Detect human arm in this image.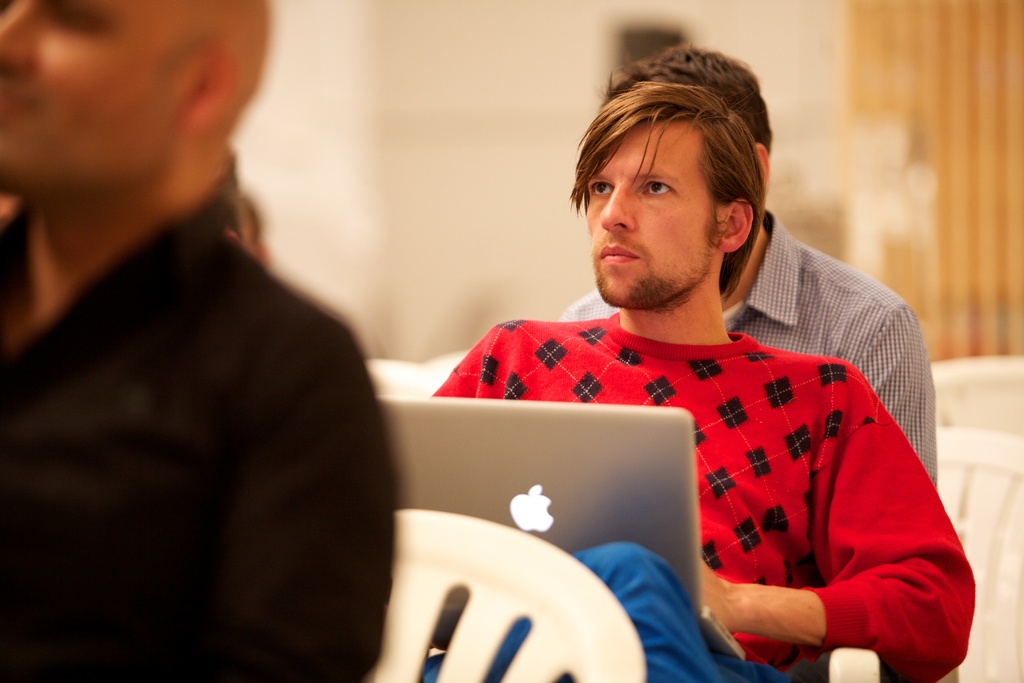
Detection: (618,368,956,671).
